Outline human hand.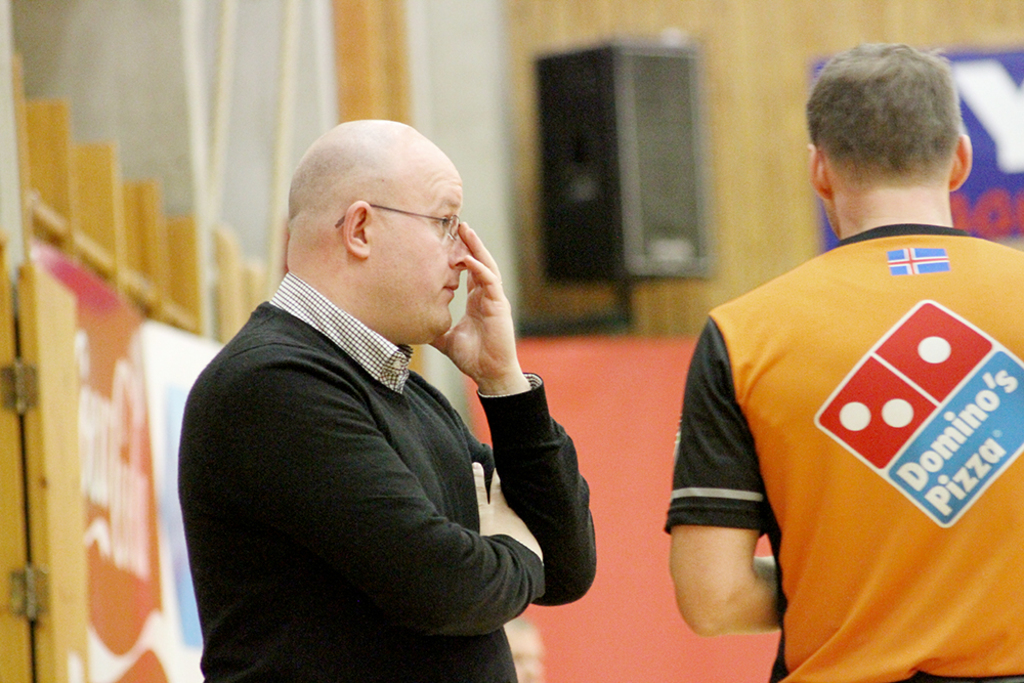
Outline: Rect(473, 462, 546, 559).
